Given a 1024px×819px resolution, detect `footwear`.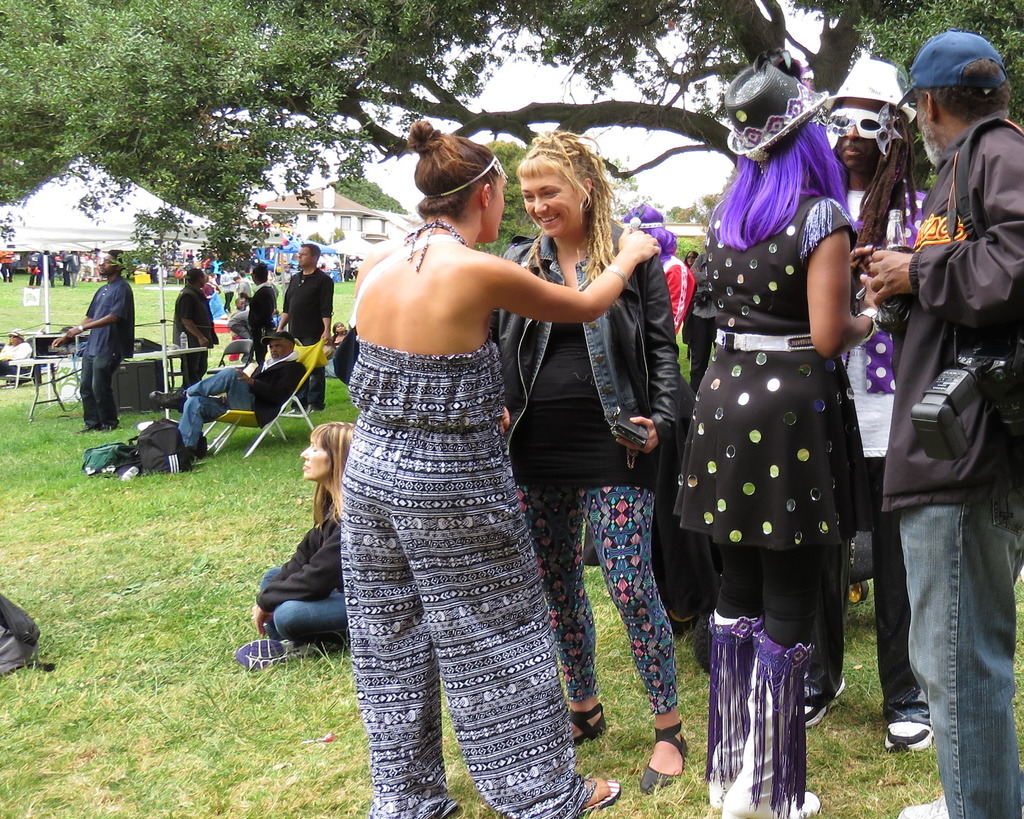
(left=639, top=722, right=689, bottom=798).
